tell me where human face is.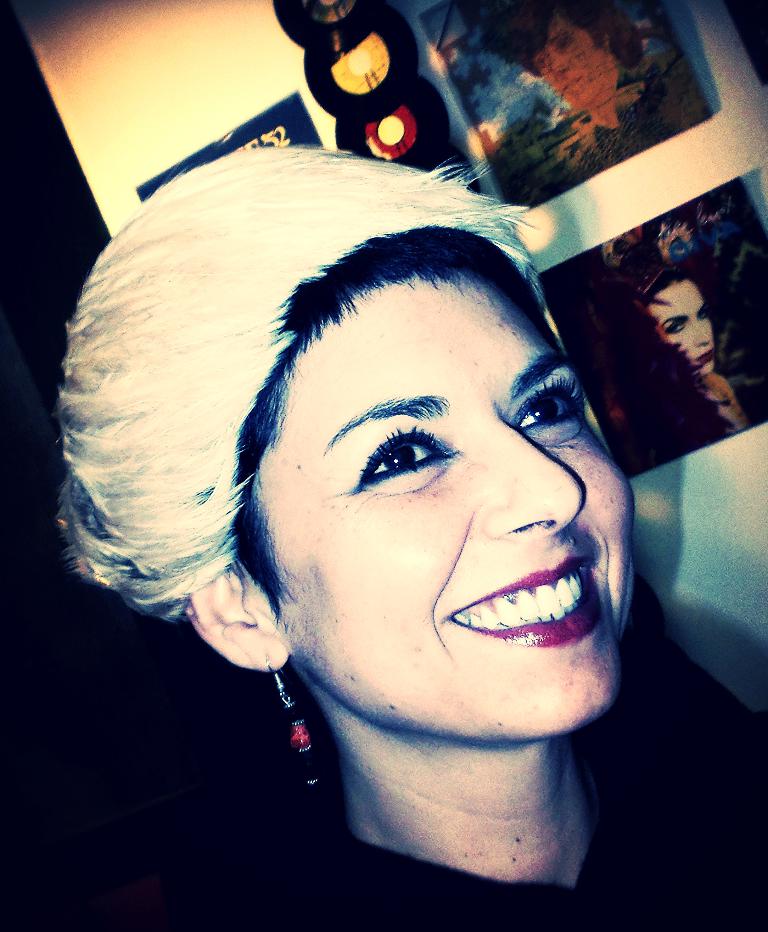
human face is at bbox(534, 19, 612, 108).
